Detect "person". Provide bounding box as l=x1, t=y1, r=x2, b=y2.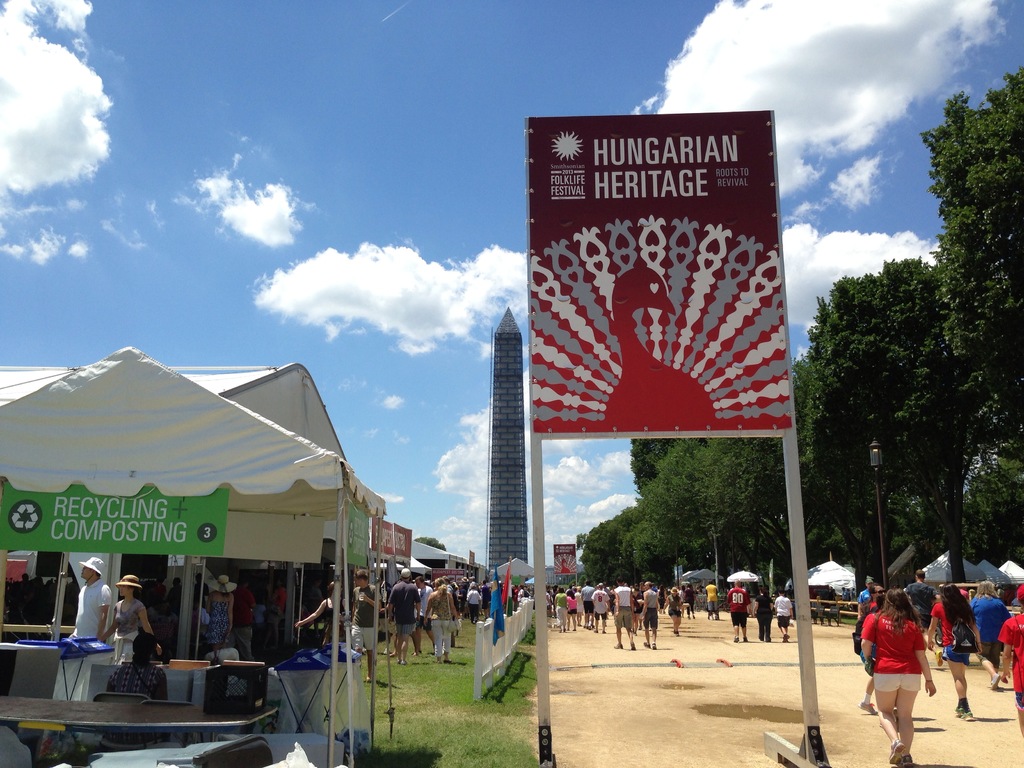
l=858, t=574, r=874, b=619.
